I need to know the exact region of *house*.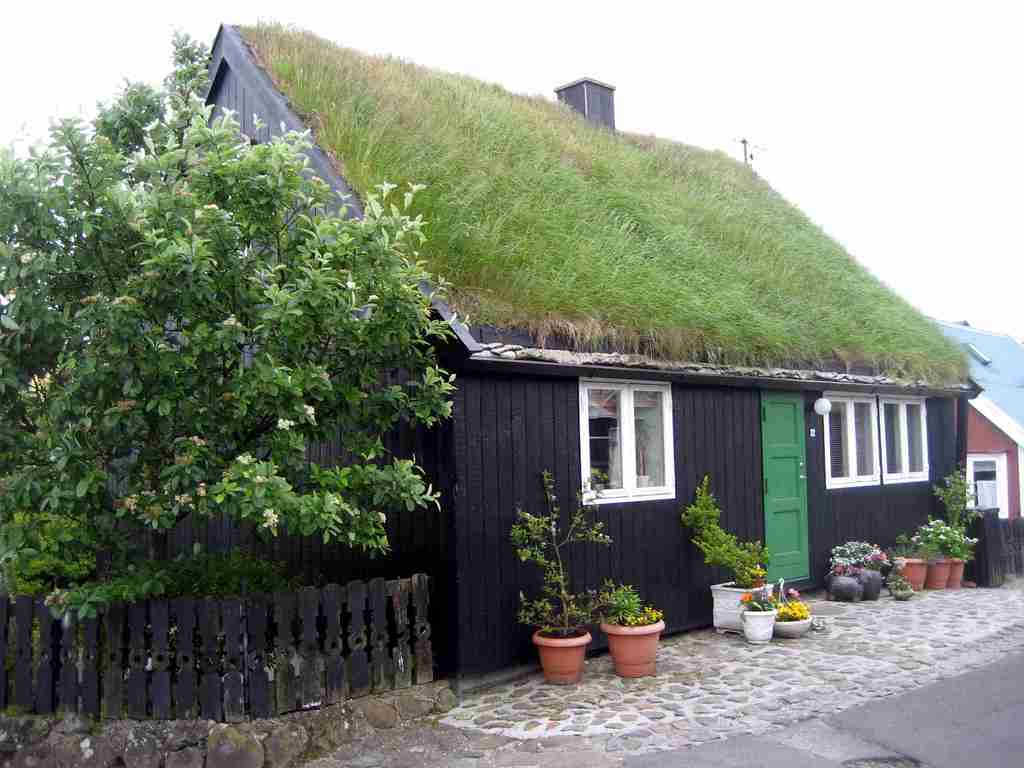
Region: [x1=933, y1=322, x2=1023, y2=529].
